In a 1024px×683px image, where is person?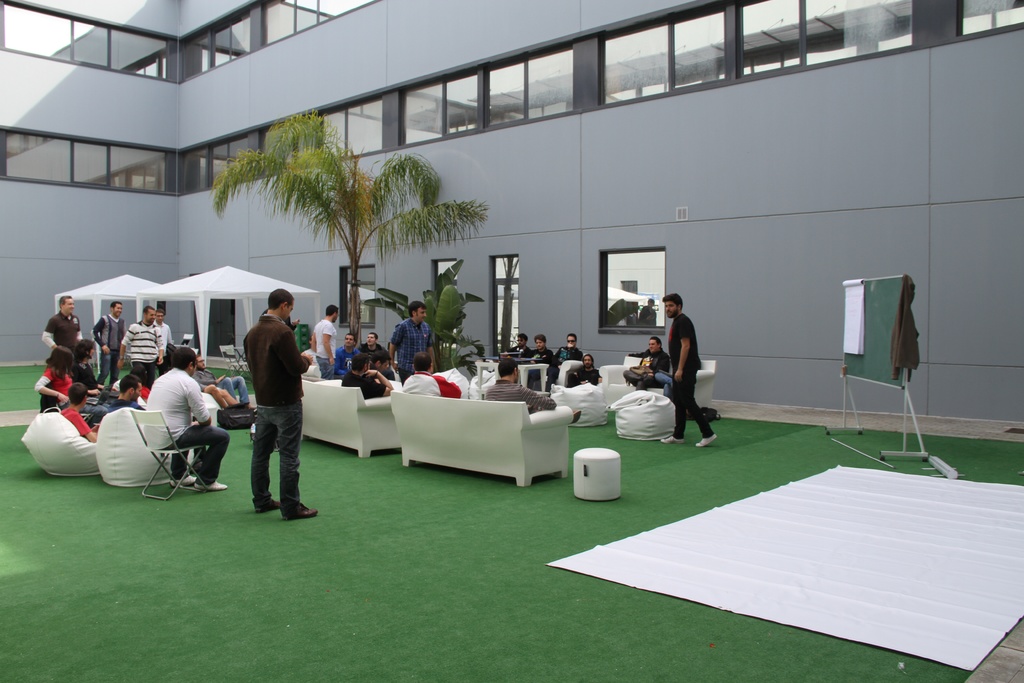
BBox(157, 302, 172, 359).
